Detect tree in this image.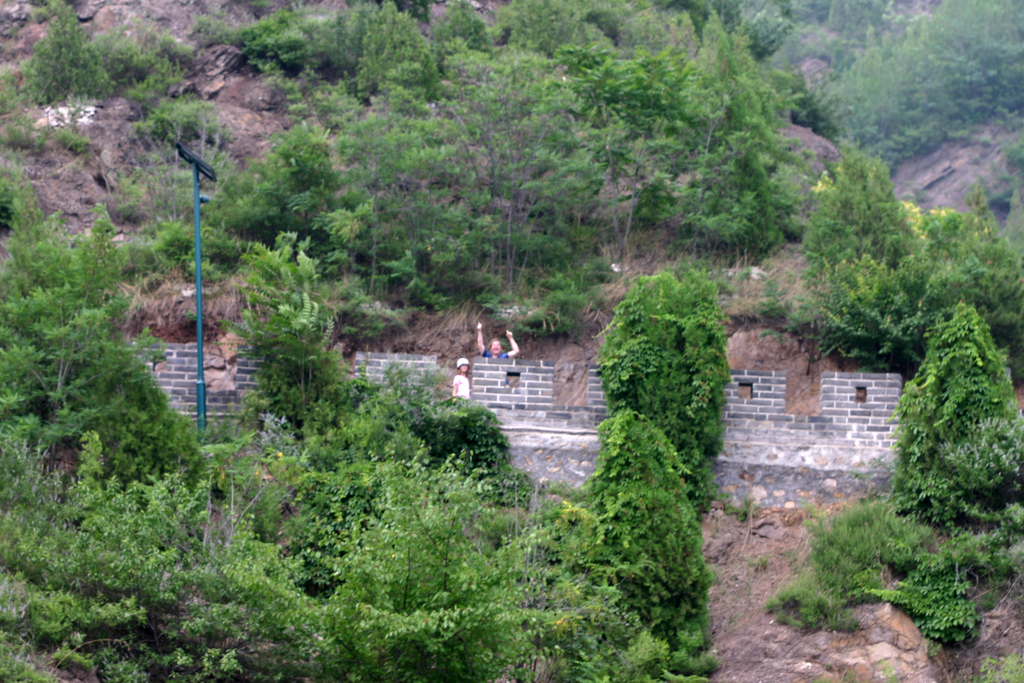
Detection: Rect(891, 301, 1023, 518).
